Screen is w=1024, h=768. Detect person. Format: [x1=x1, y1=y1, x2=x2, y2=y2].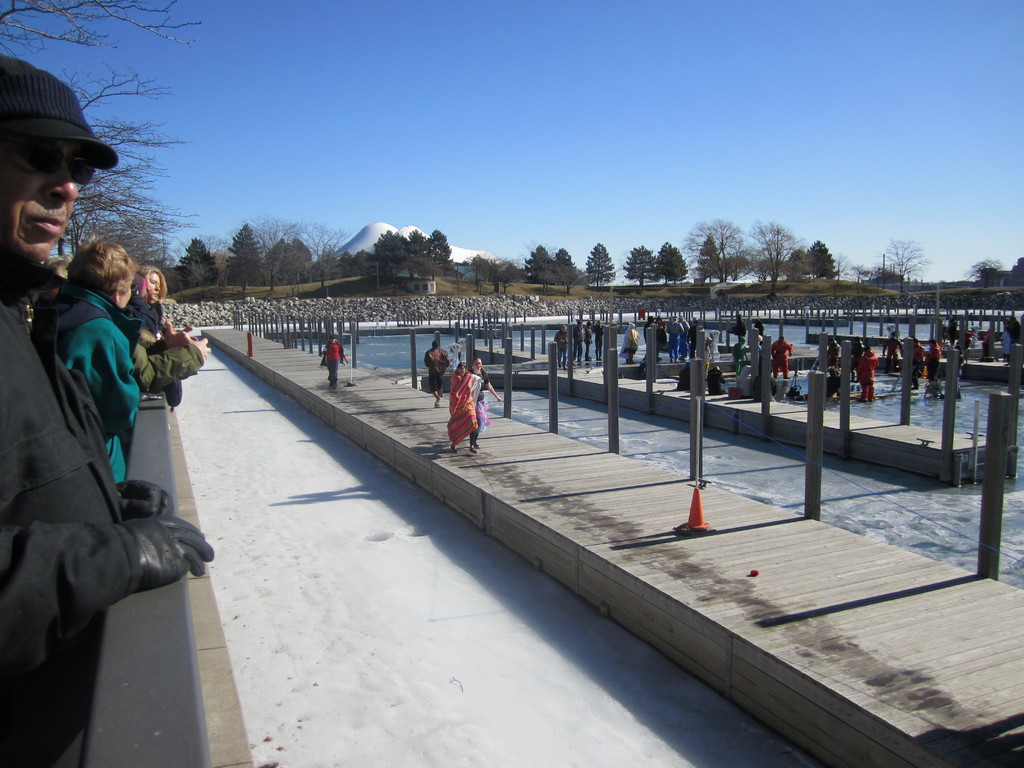
[x1=595, y1=316, x2=603, y2=358].
